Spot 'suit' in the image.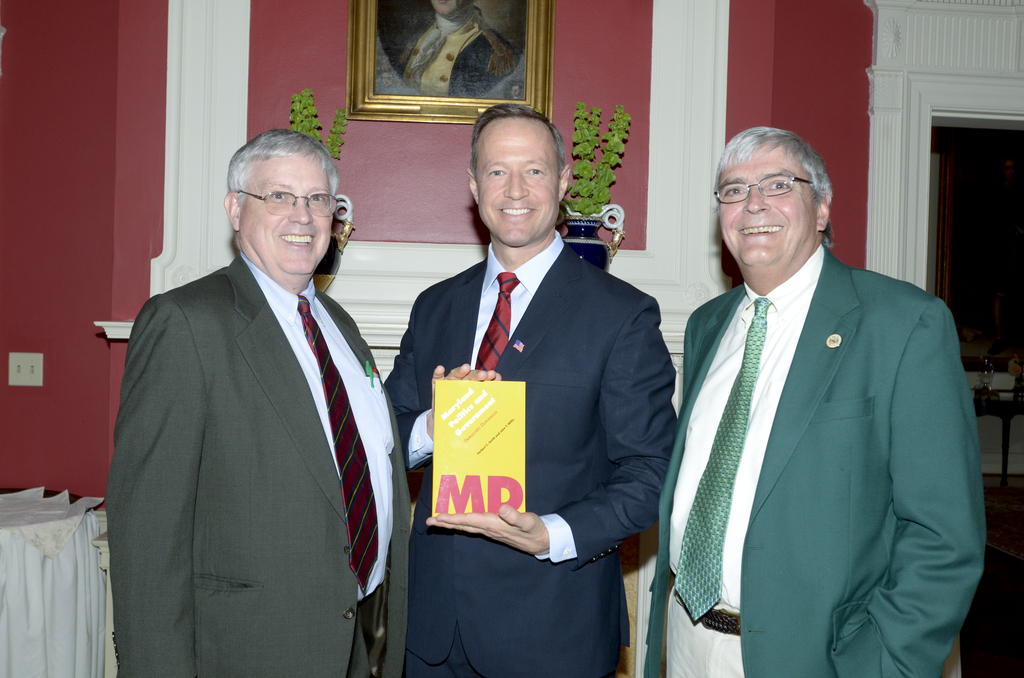
'suit' found at locate(383, 227, 678, 677).
